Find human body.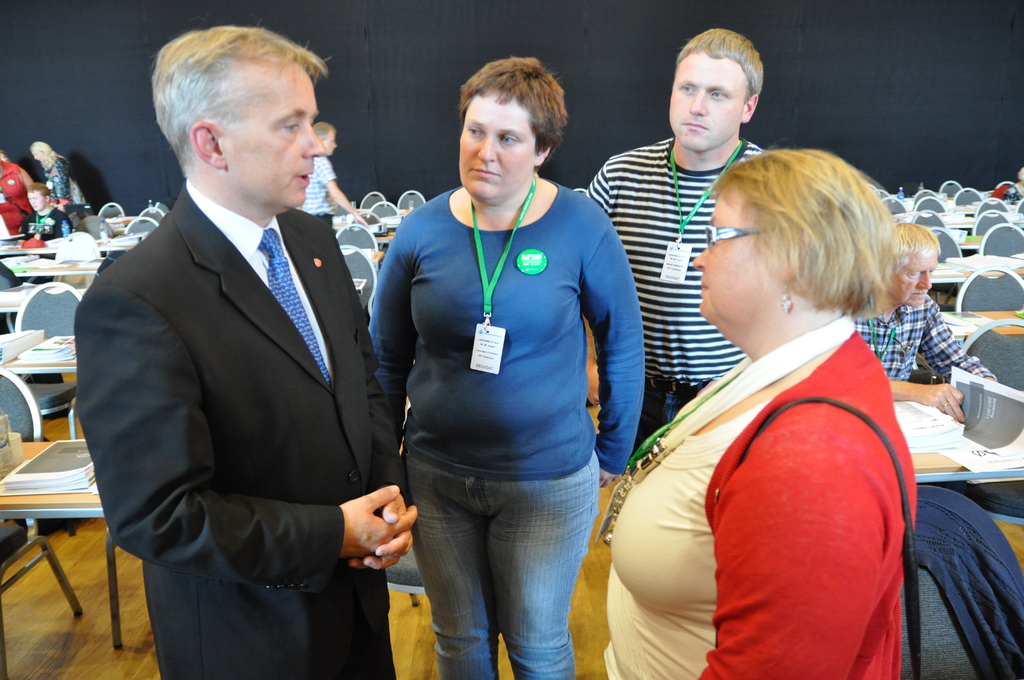
26 138 92 203.
